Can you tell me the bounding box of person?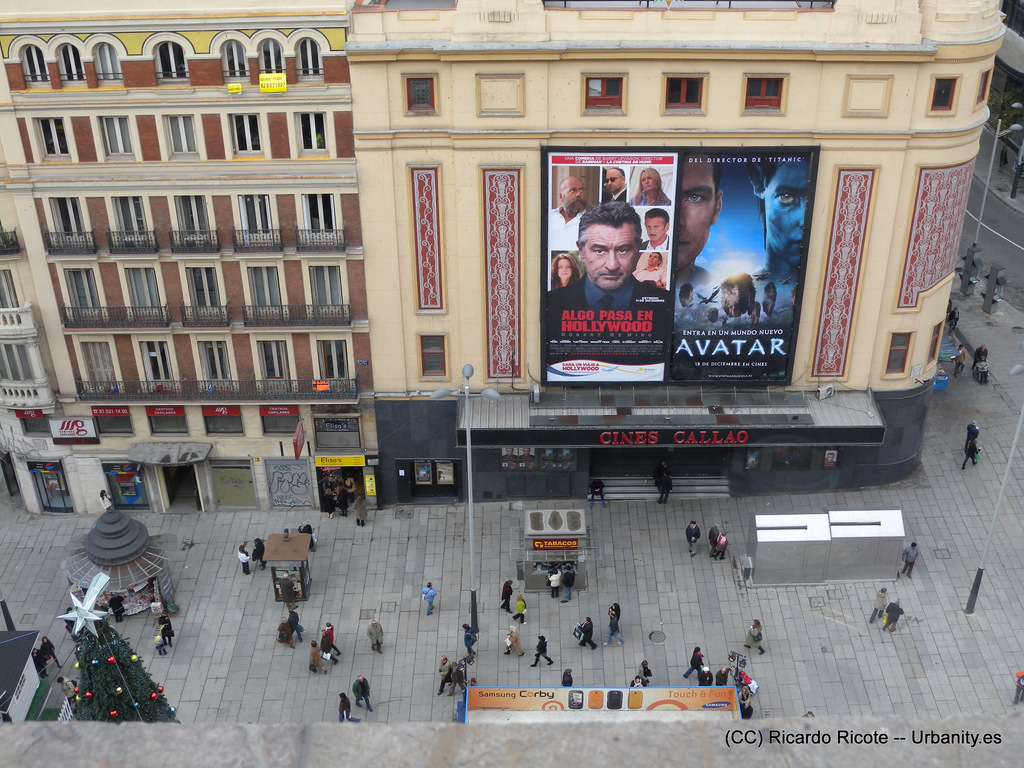
[left=552, top=174, right=588, bottom=240].
